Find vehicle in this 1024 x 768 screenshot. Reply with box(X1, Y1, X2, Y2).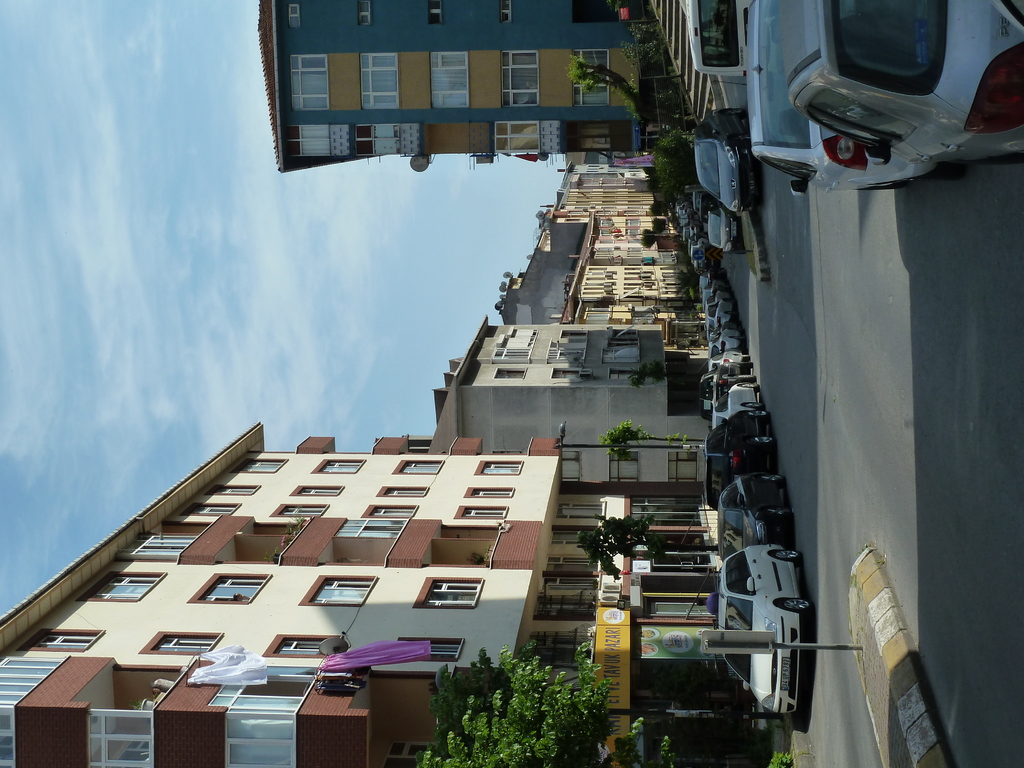
box(710, 373, 764, 426).
